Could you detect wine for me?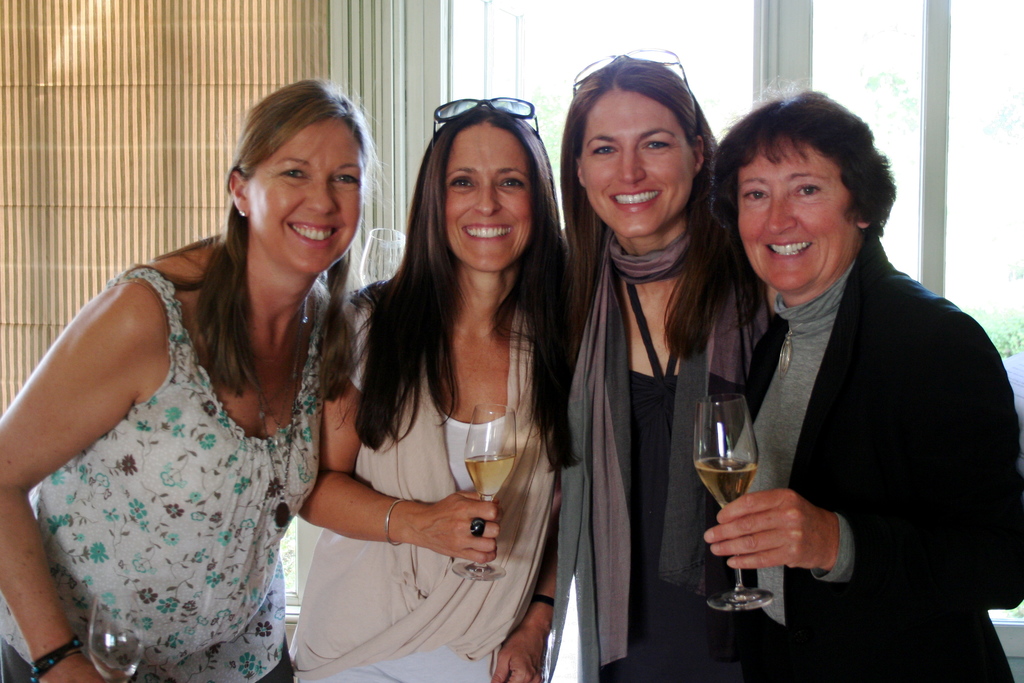
Detection result: bbox=(707, 397, 764, 532).
